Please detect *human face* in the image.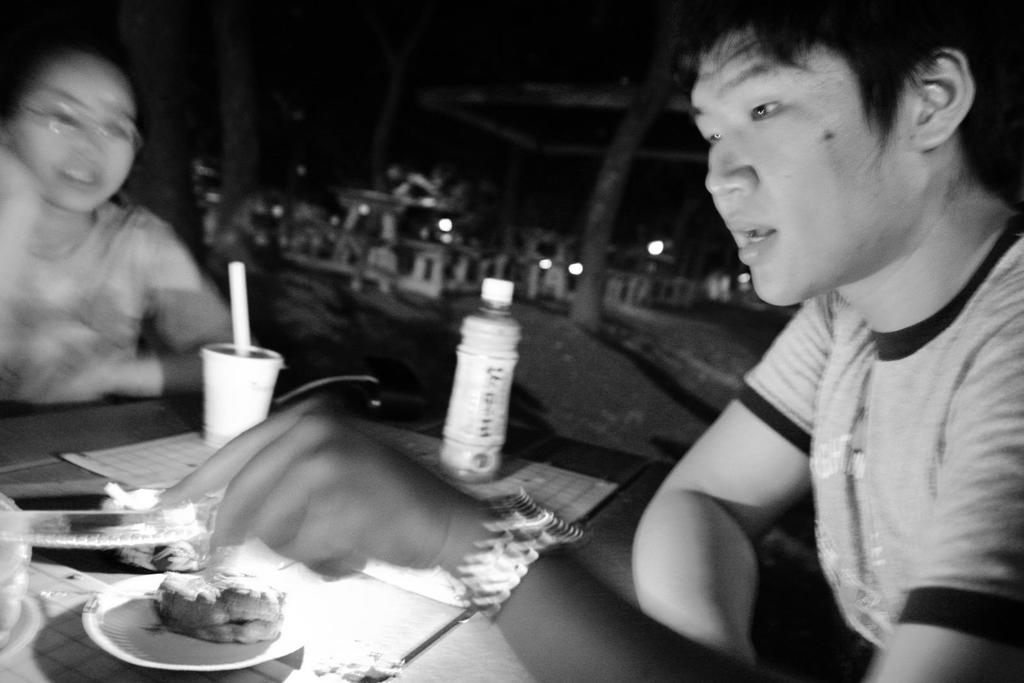
(13, 60, 145, 214).
